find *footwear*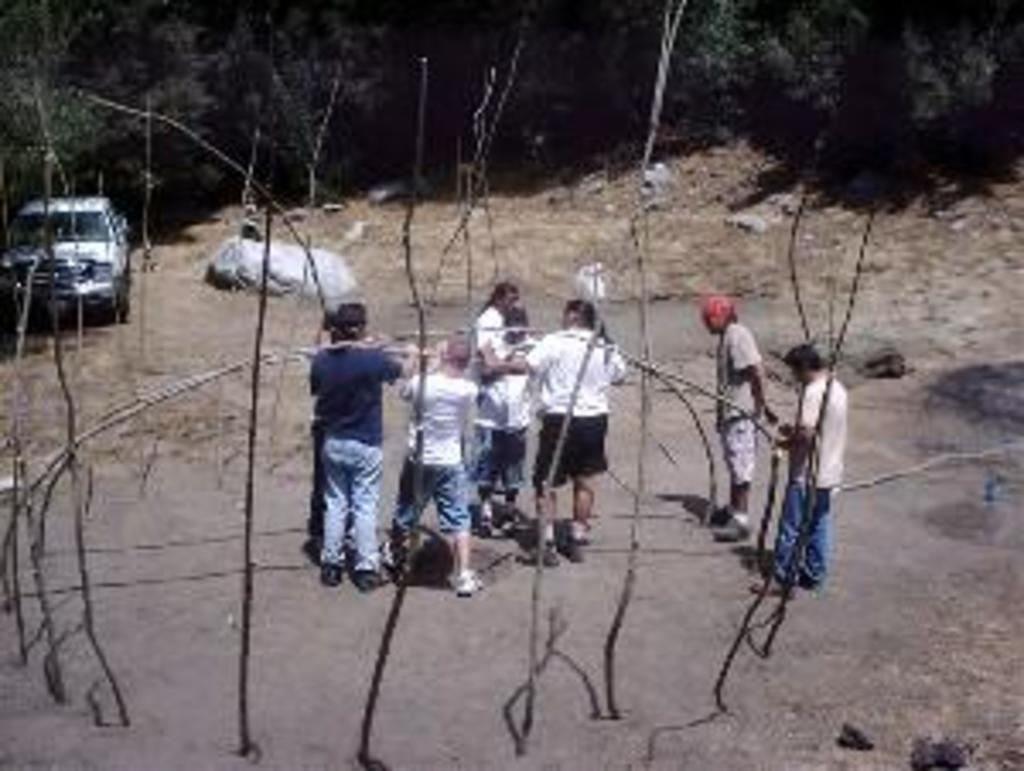
{"x1": 324, "y1": 570, "x2": 341, "y2": 587}
